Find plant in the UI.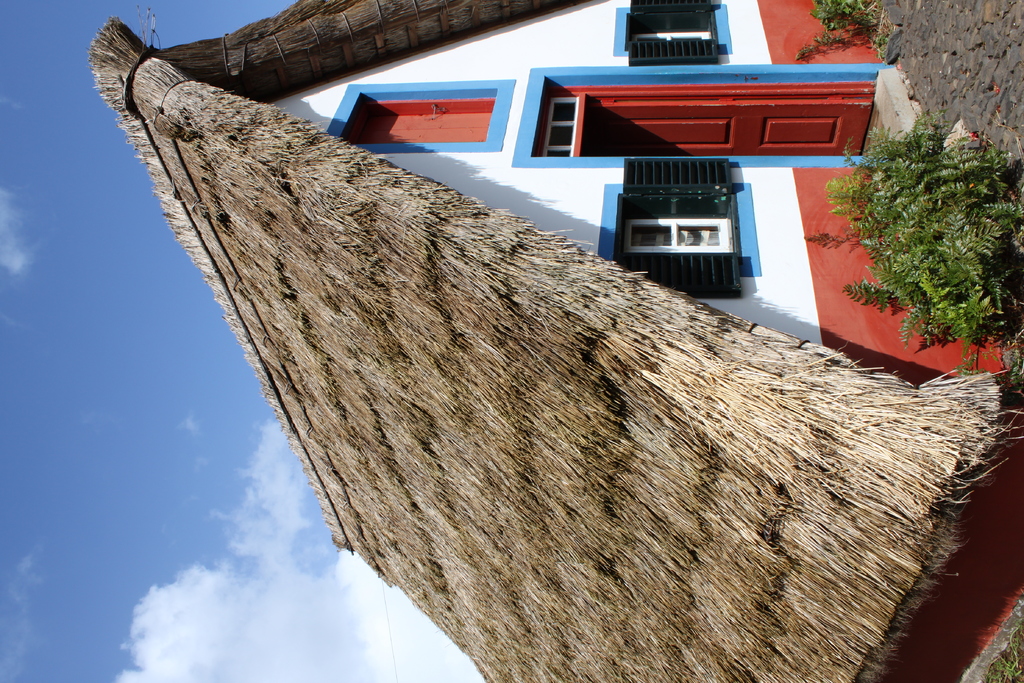
UI element at (968,614,1023,682).
